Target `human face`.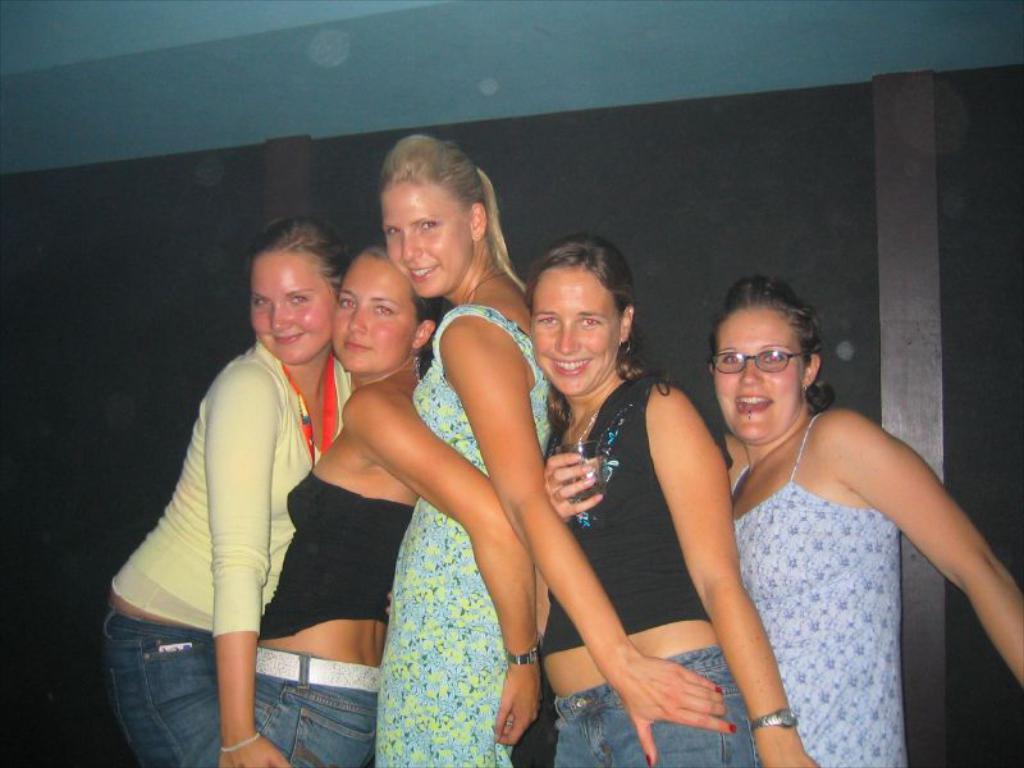
Target region: 378/180/466/296.
